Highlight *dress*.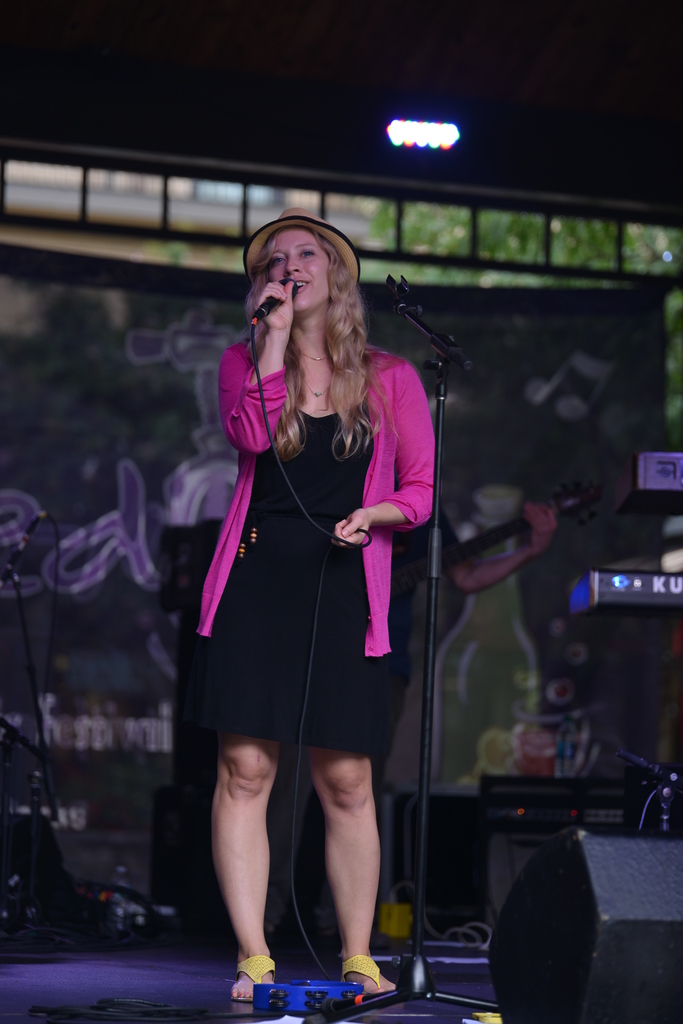
Highlighted region: <region>220, 328, 435, 772</region>.
